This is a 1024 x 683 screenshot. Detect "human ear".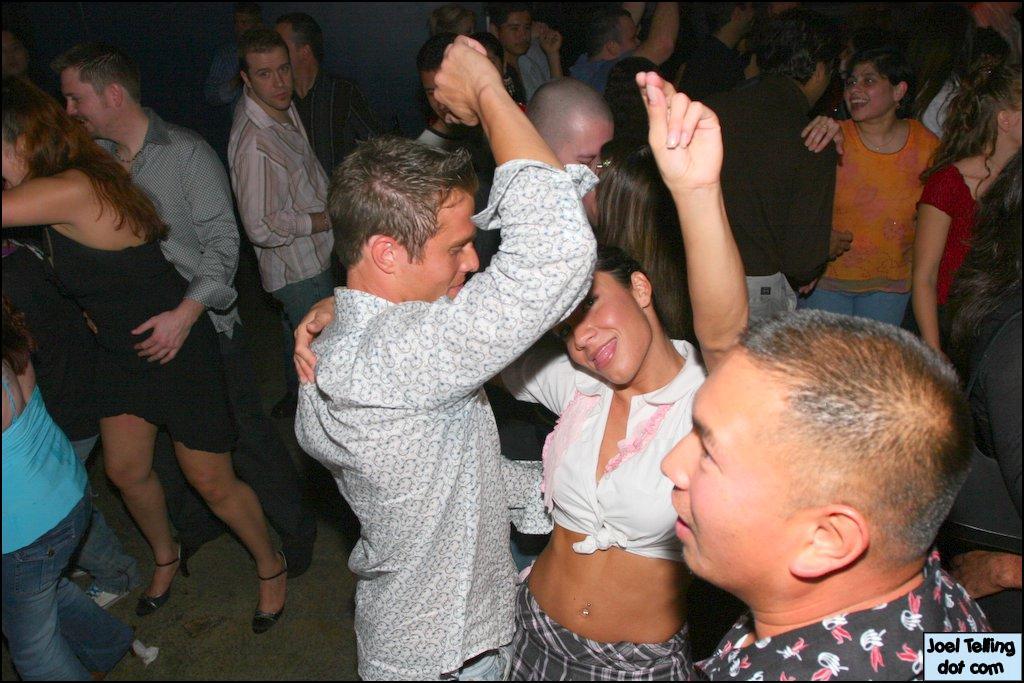
<region>241, 70, 249, 90</region>.
